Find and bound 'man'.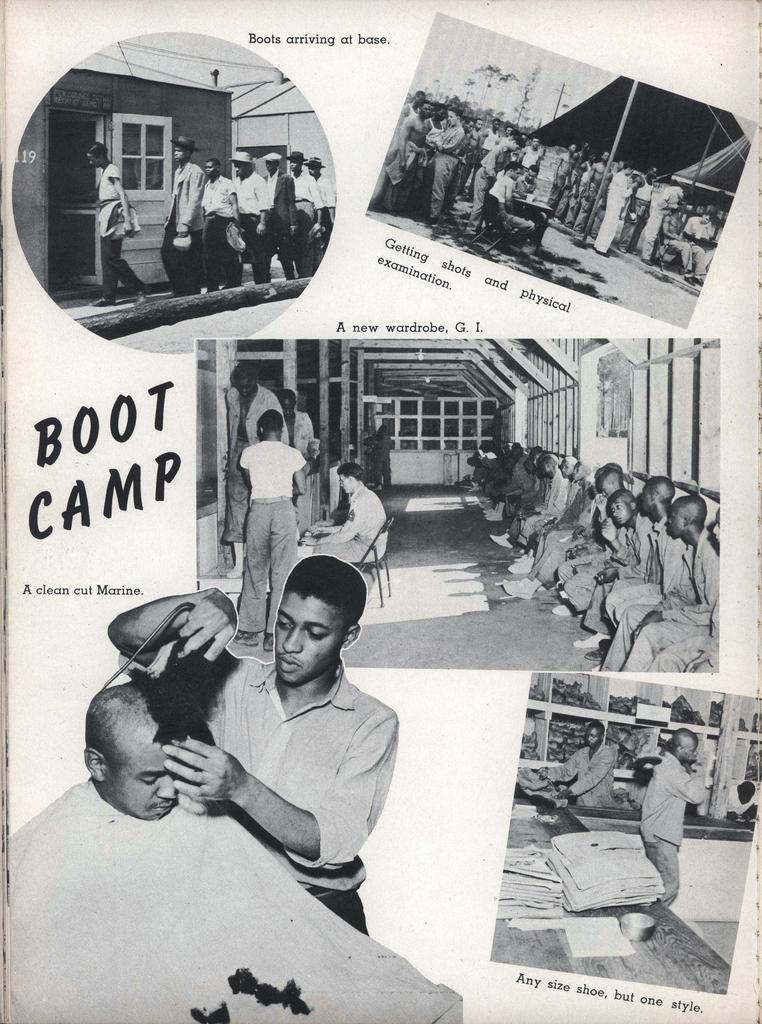
Bound: locate(197, 156, 241, 294).
